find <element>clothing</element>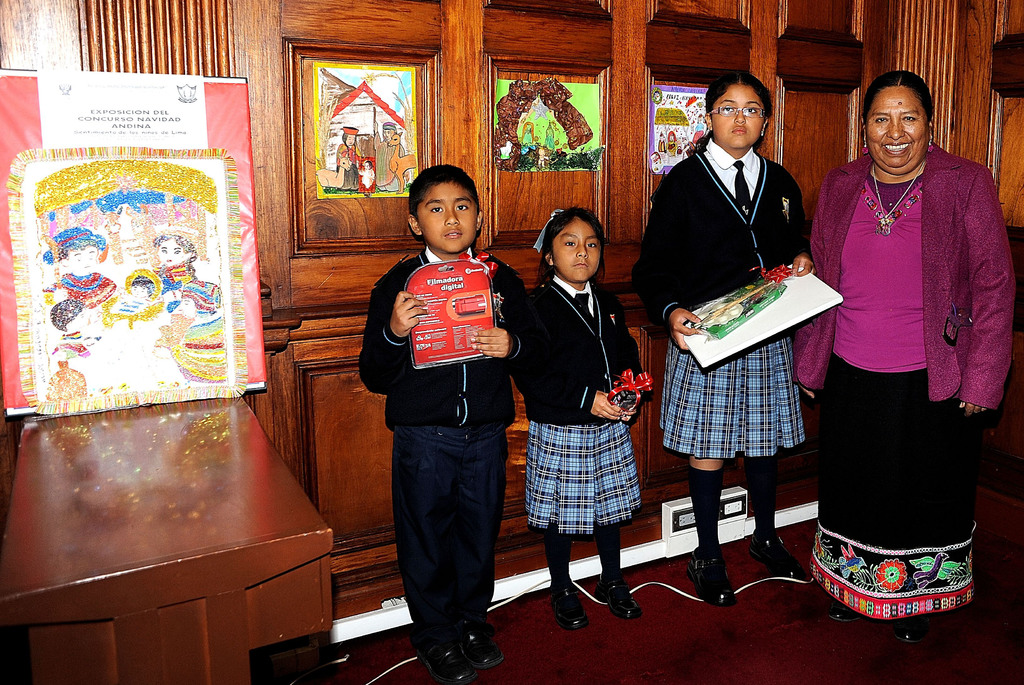
x1=511 y1=270 x2=654 y2=423
